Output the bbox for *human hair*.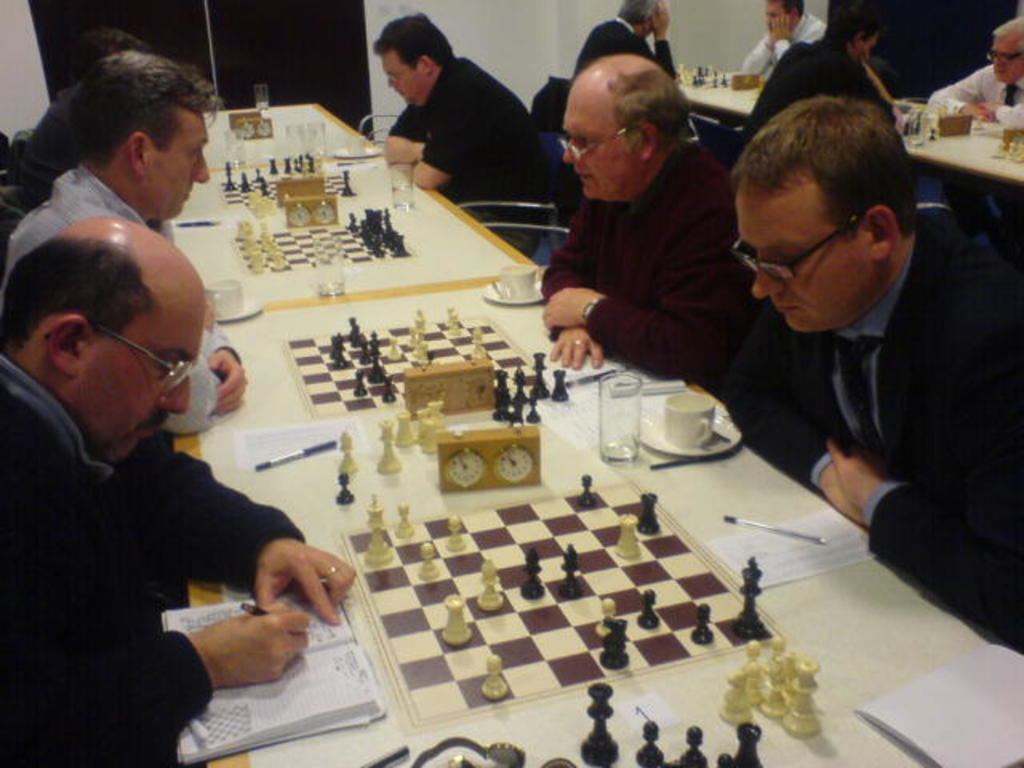
l=74, t=27, r=149, b=74.
